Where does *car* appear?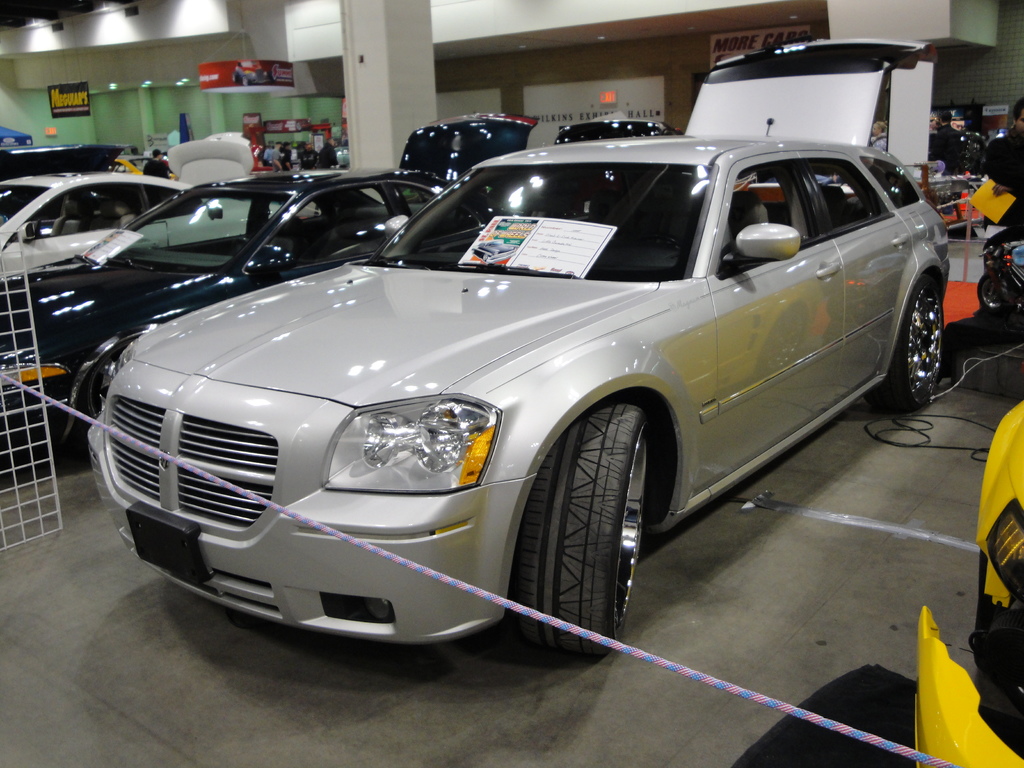
Appears at box(0, 172, 282, 284).
